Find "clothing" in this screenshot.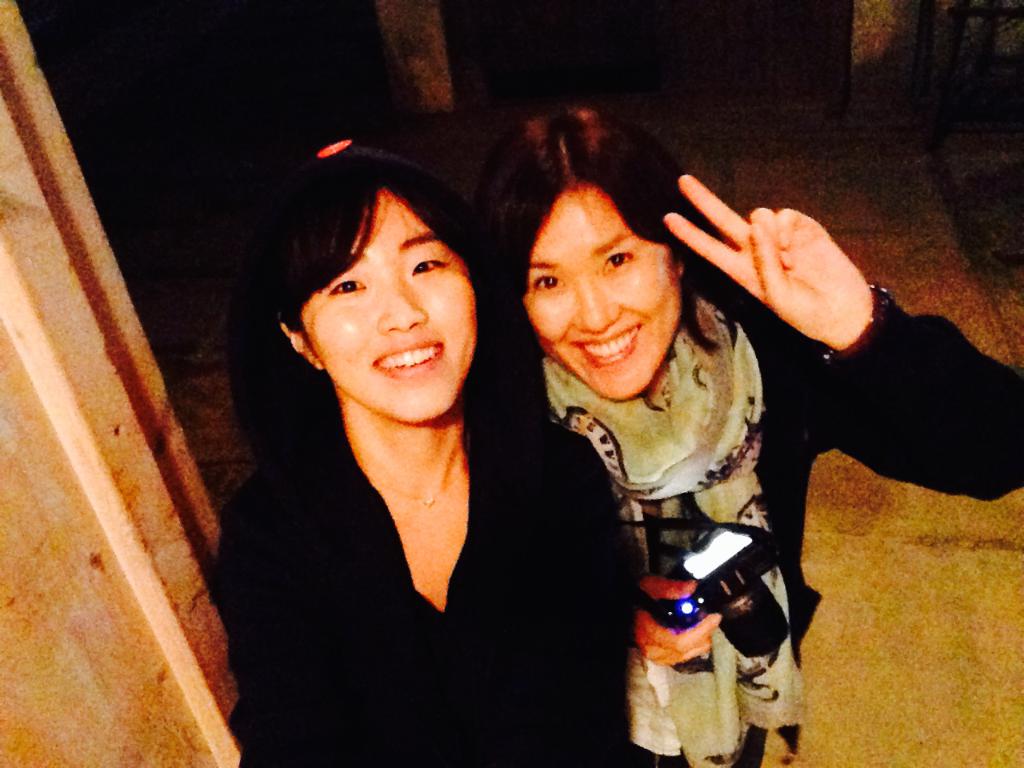
The bounding box for "clothing" is <region>233, 406, 625, 767</region>.
